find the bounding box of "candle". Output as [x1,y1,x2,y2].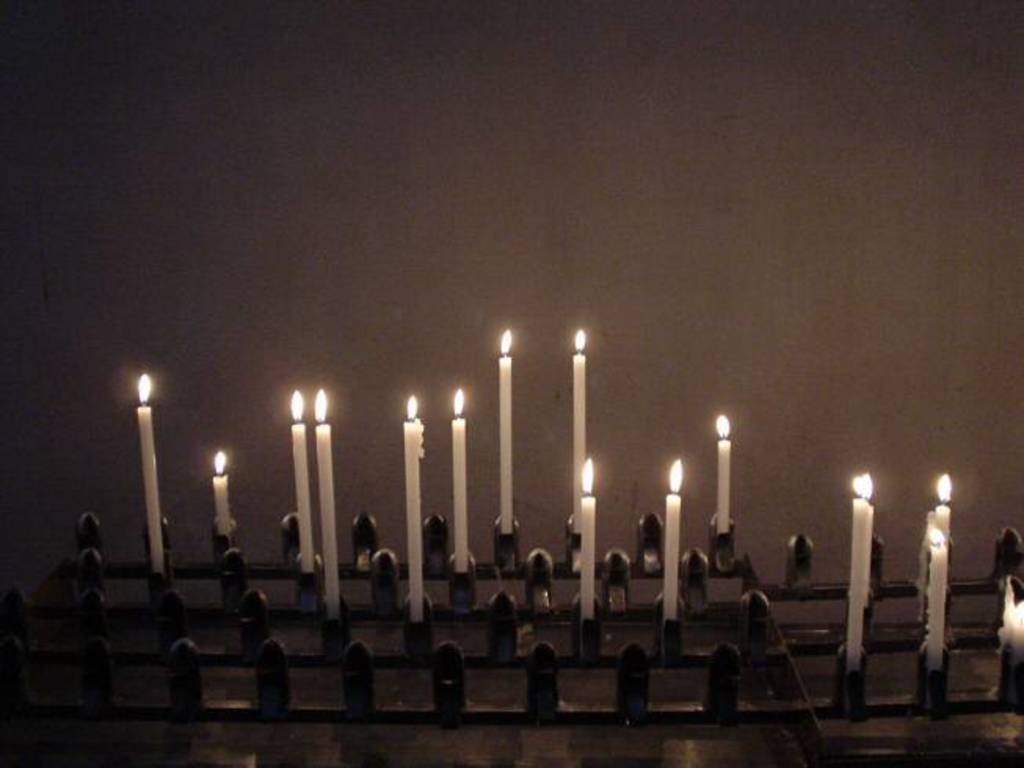
[574,331,586,533].
